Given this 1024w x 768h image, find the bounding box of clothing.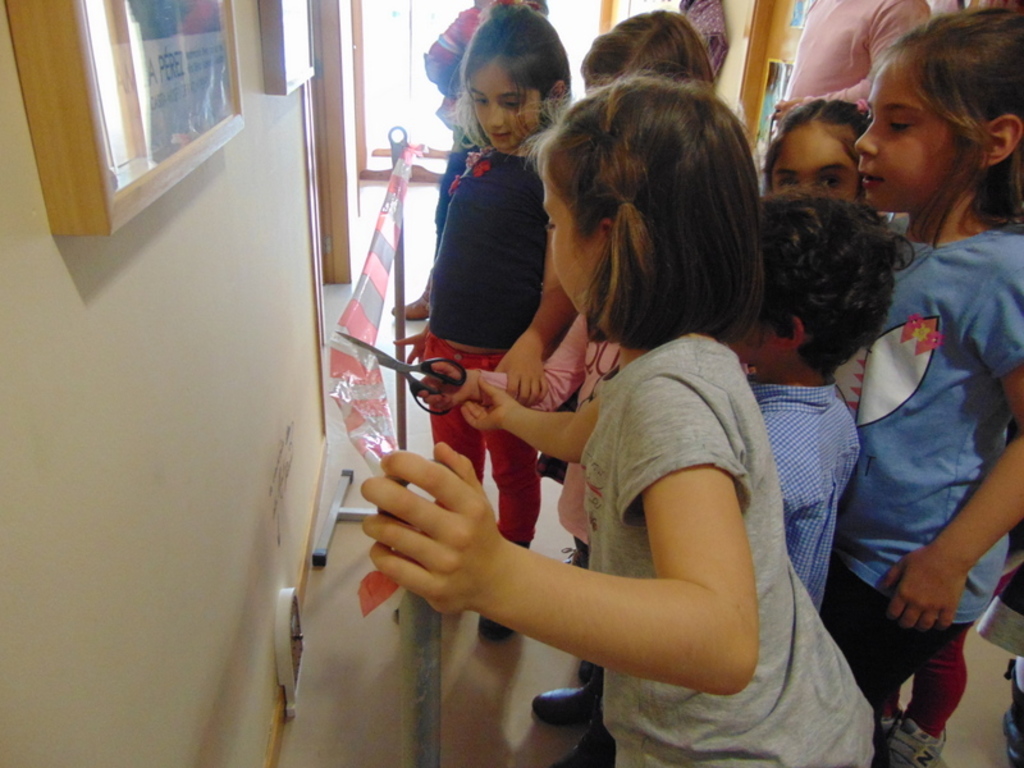
585:324:863:767.
